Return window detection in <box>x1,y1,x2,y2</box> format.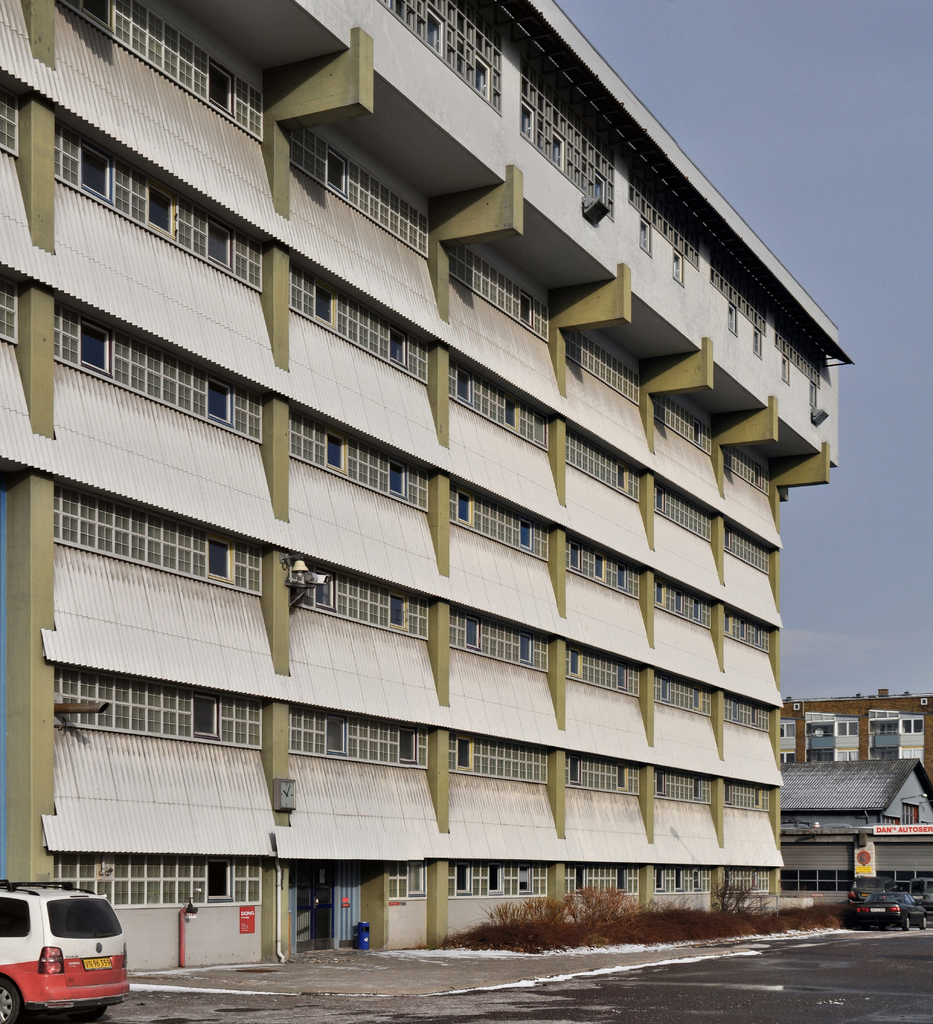
<box>727,301,738,335</box>.
